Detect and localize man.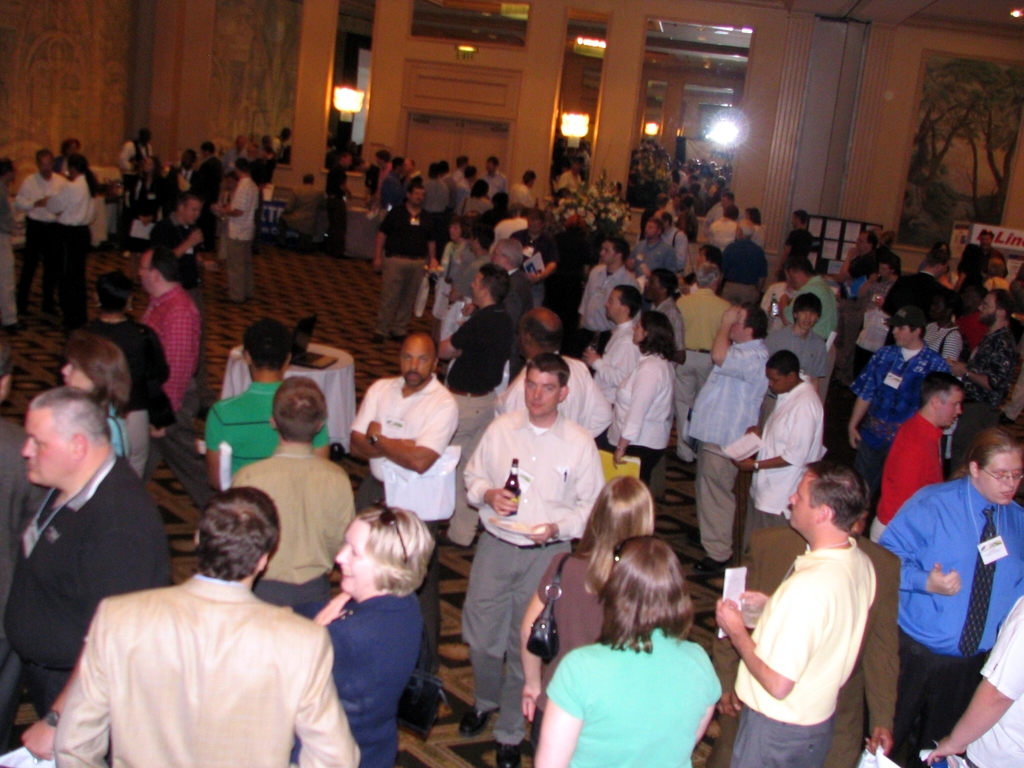
Localized at select_region(781, 257, 837, 394).
